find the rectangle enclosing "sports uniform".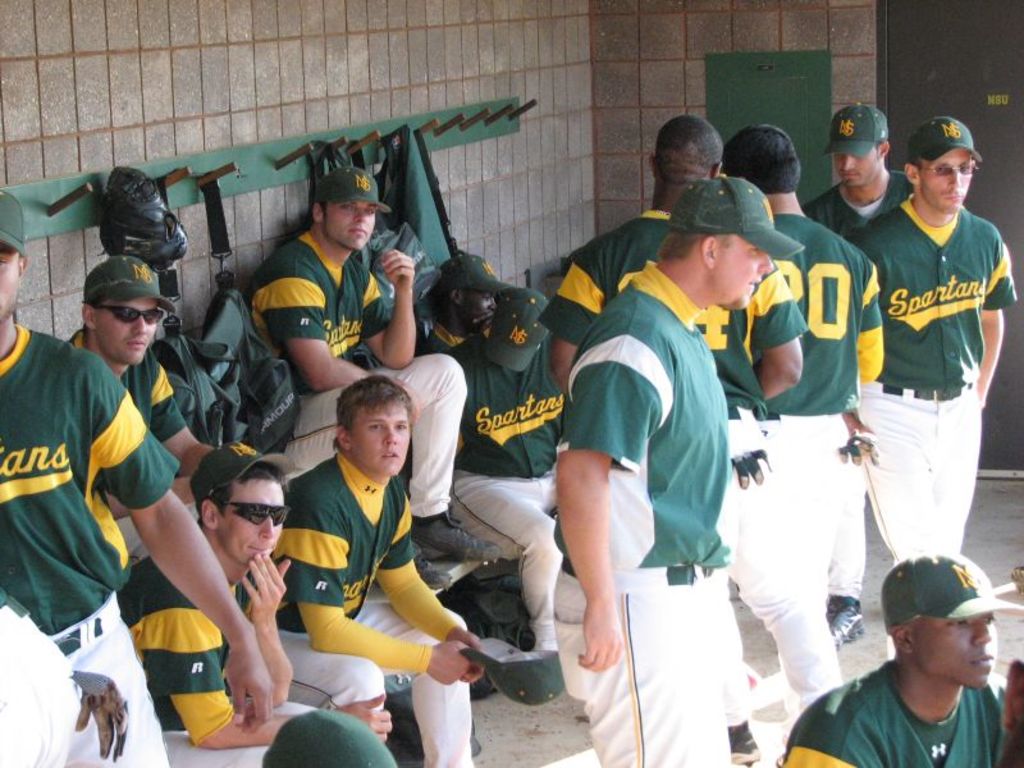
Rect(419, 250, 499, 362).
